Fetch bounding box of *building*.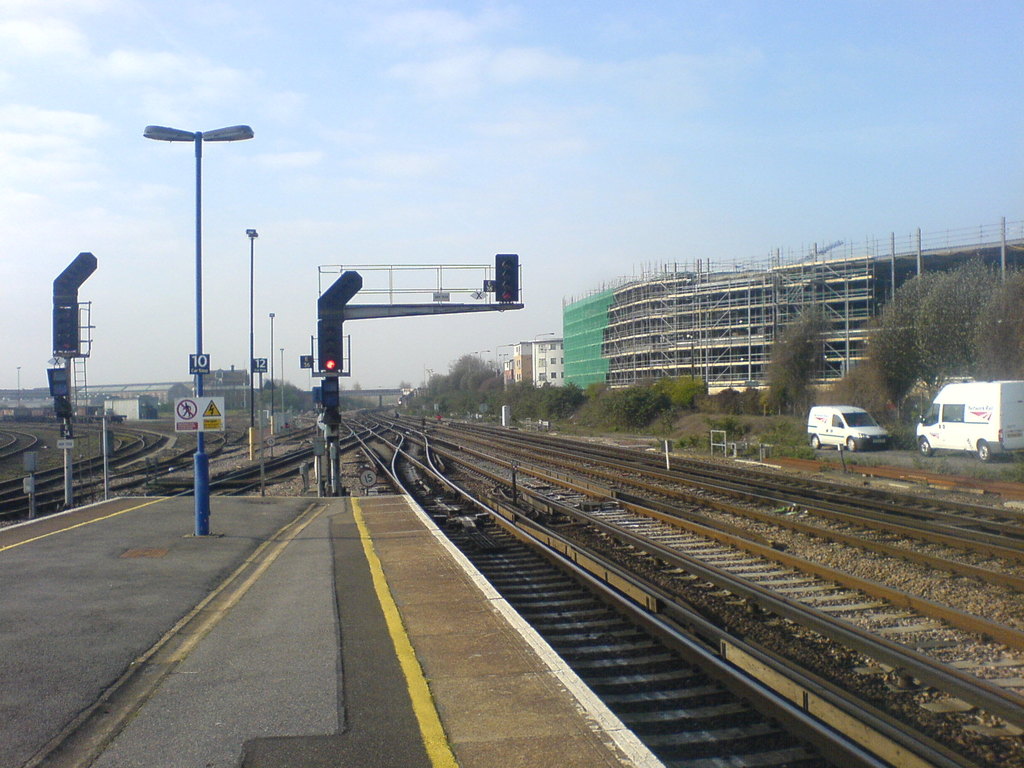
Bbox: crop(563, 212, 1023, 399).
